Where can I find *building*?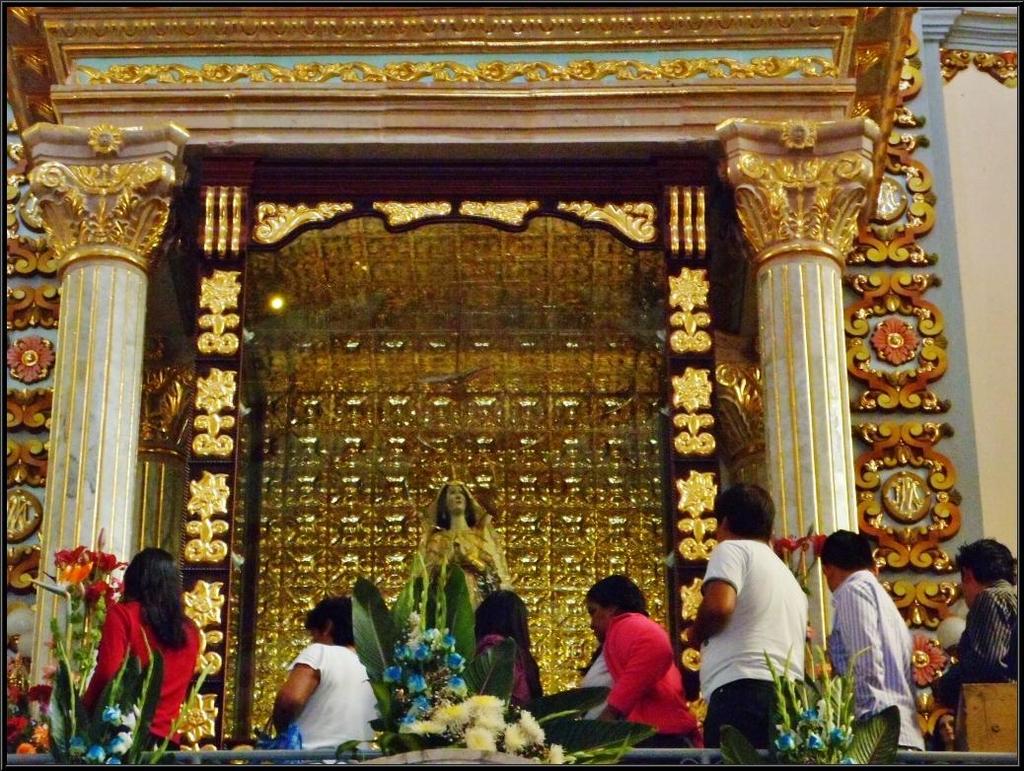
You can find it at 0:0:1023:770.
